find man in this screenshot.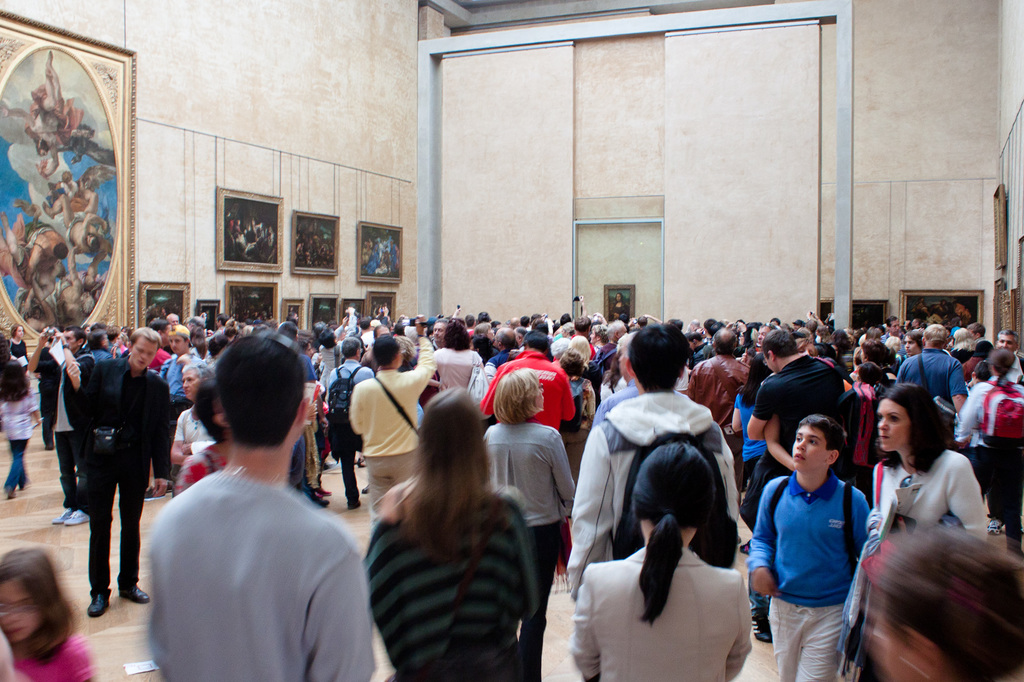
The bounding box for man is bbox(144, 330, 379, 681).
